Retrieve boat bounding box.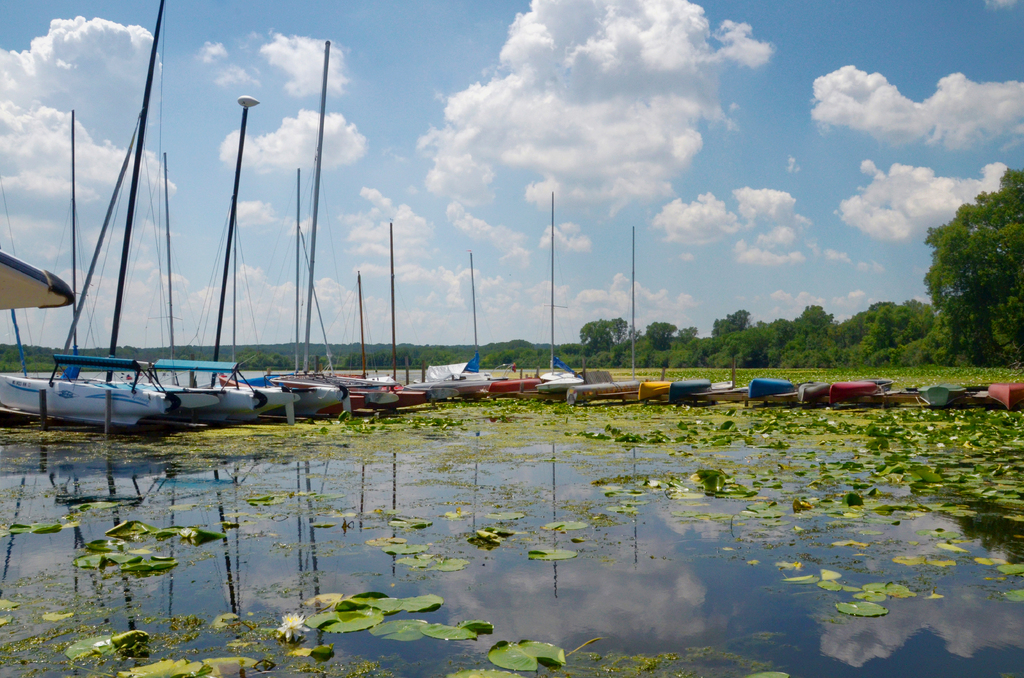
Bounding box: rect(830, 376, 878, 412).
